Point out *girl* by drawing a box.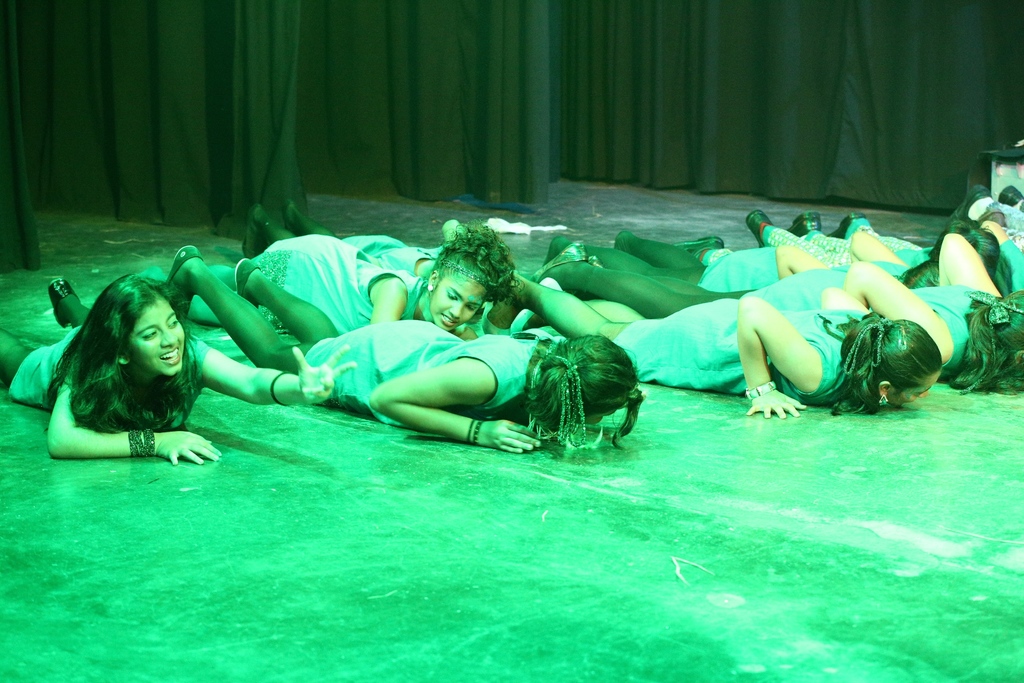
525 235 1023 396.
